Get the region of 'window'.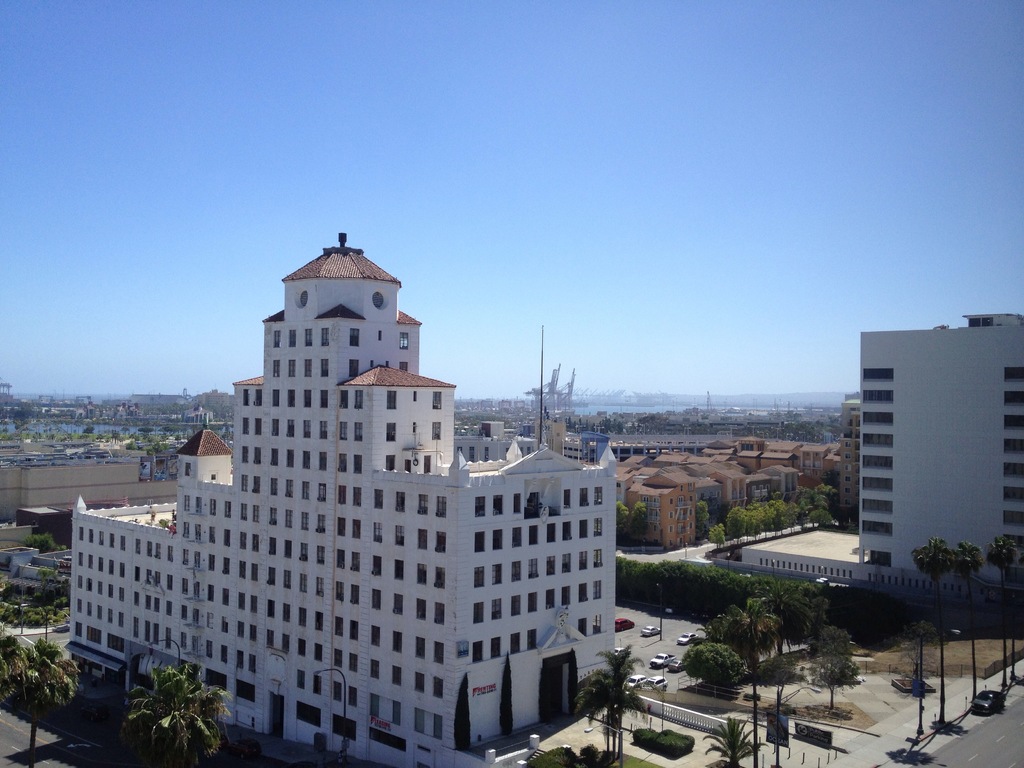
bbox=[280, 632, 287, 654].
